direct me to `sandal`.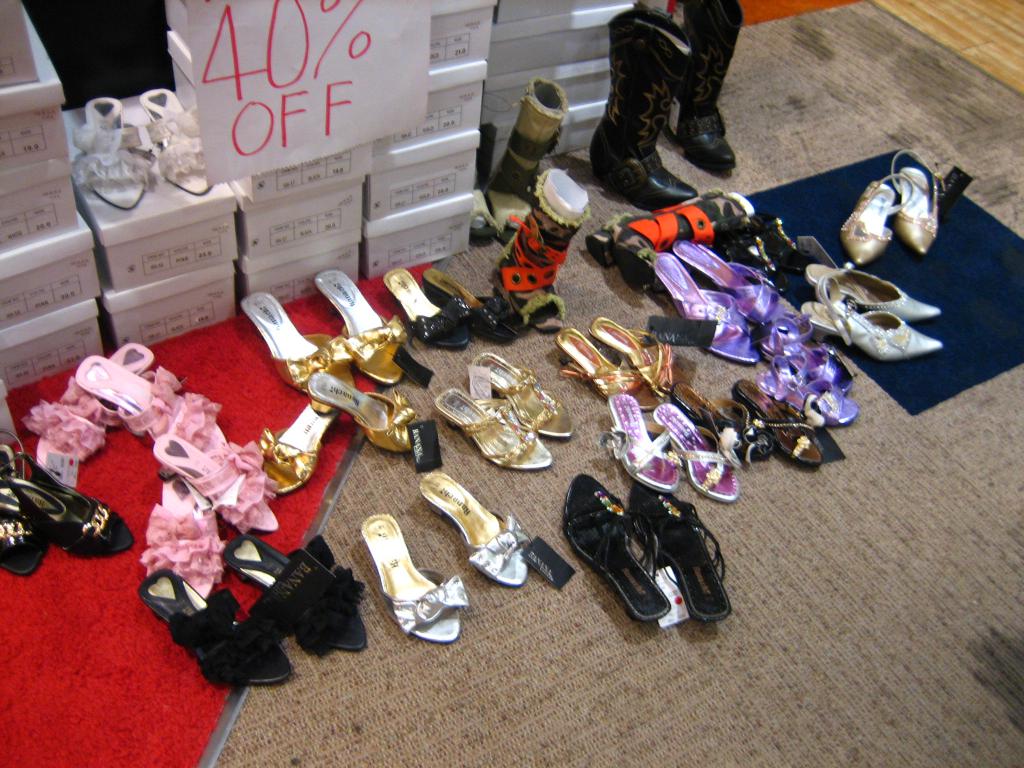
Direction: [x1=311, y1=268, x2=410, y2=385].
